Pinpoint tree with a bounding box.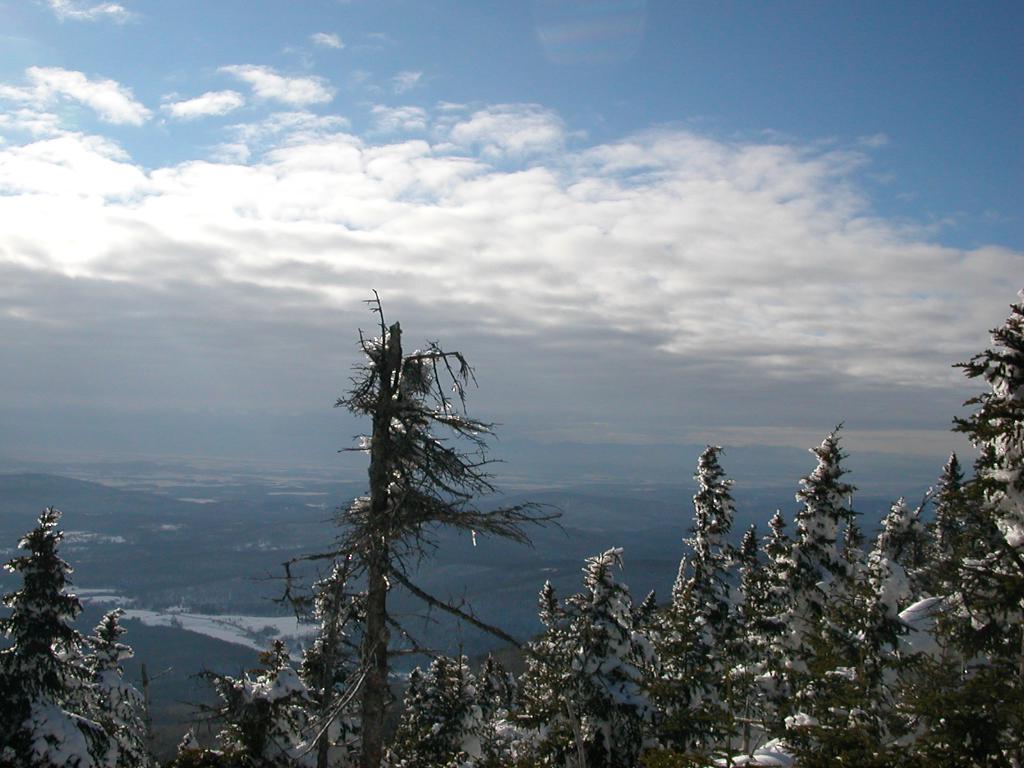
x1=0, y1=506, x2=117, y2=767.
